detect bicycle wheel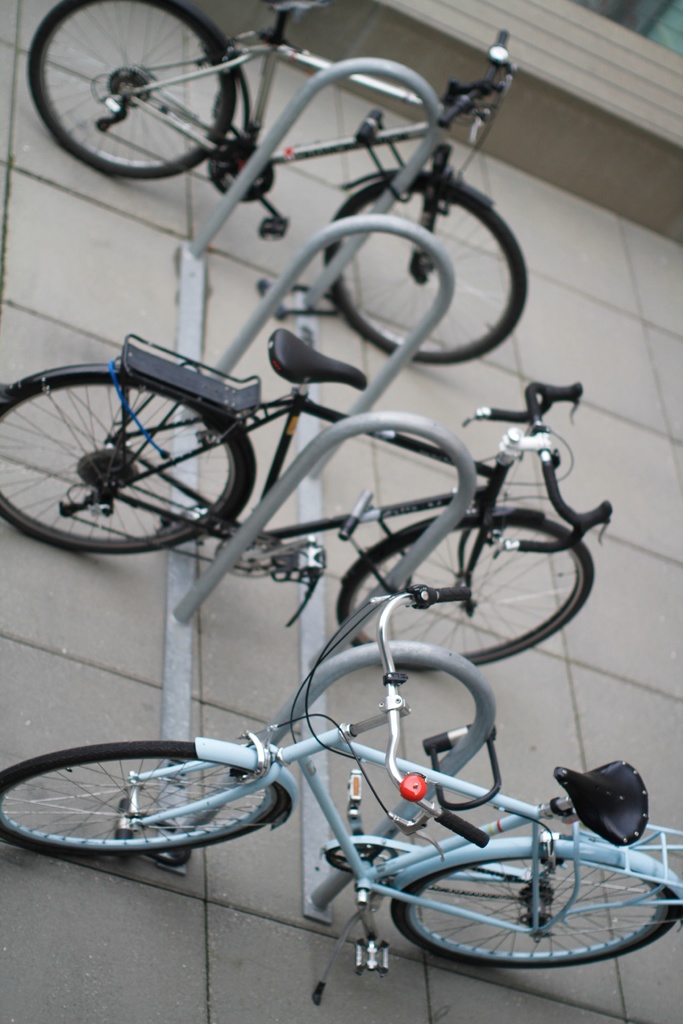
[left=0, top=383, right=240, bottom=557]
